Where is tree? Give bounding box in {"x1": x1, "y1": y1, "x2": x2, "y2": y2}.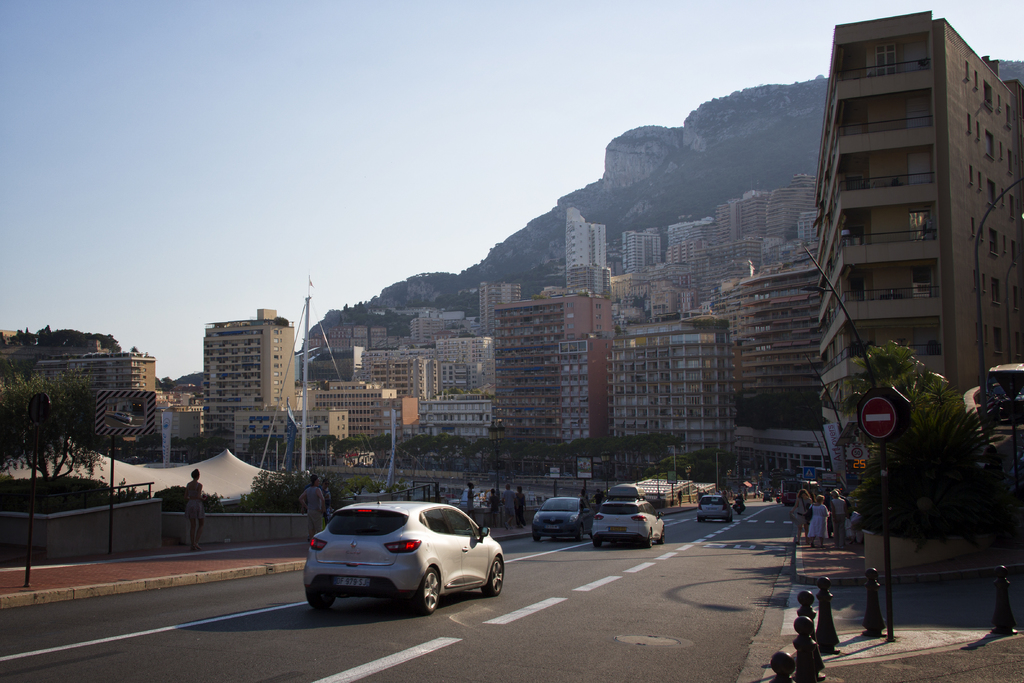
{"x1": 246, "y1": 465, "x2": 386, "y2": 511}.
